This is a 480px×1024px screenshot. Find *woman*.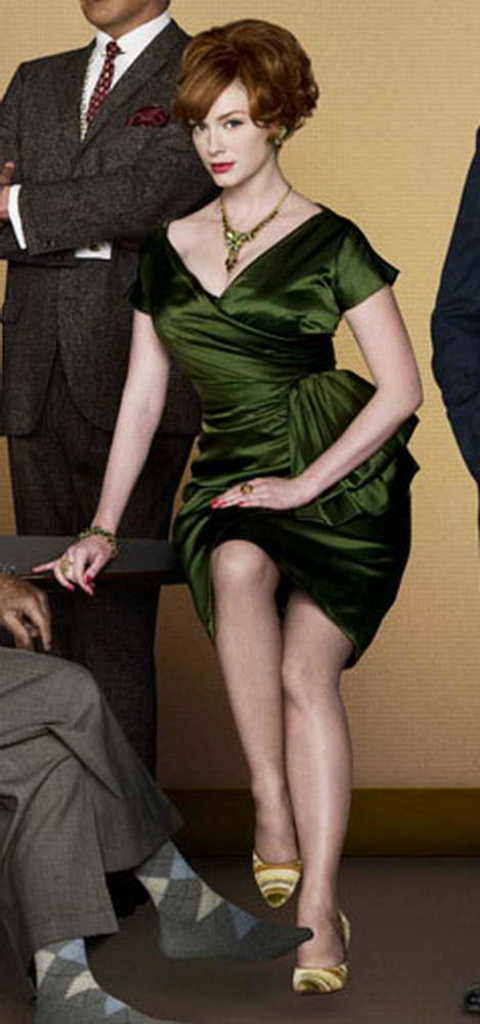
Bounding box: locate(96, 29, 408, 956).
